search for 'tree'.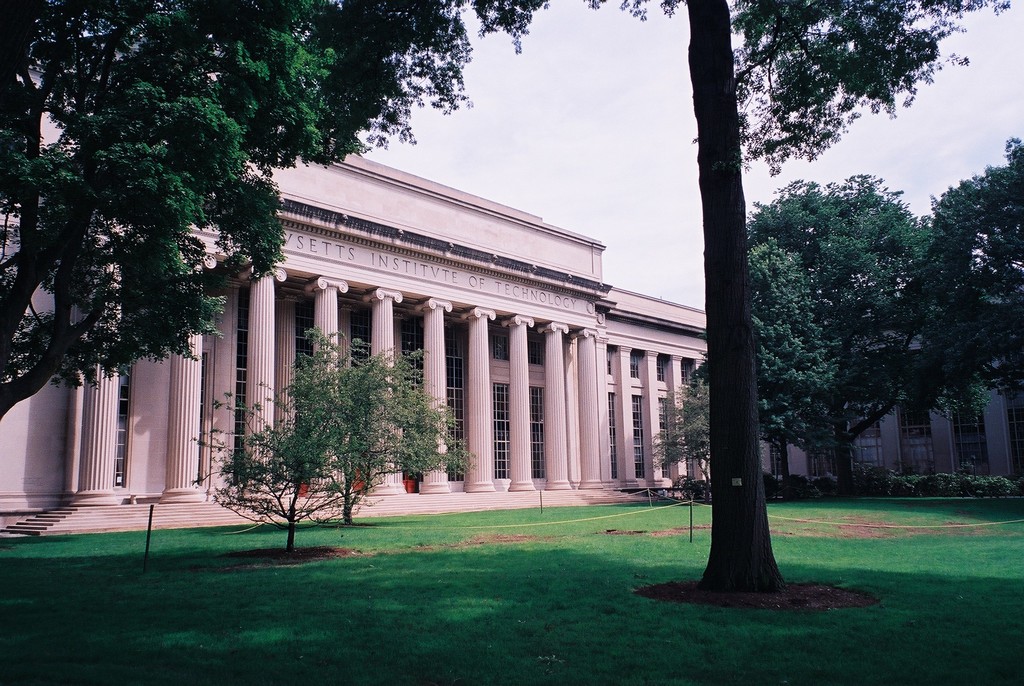
Found at (650, 374, 714, 500).
